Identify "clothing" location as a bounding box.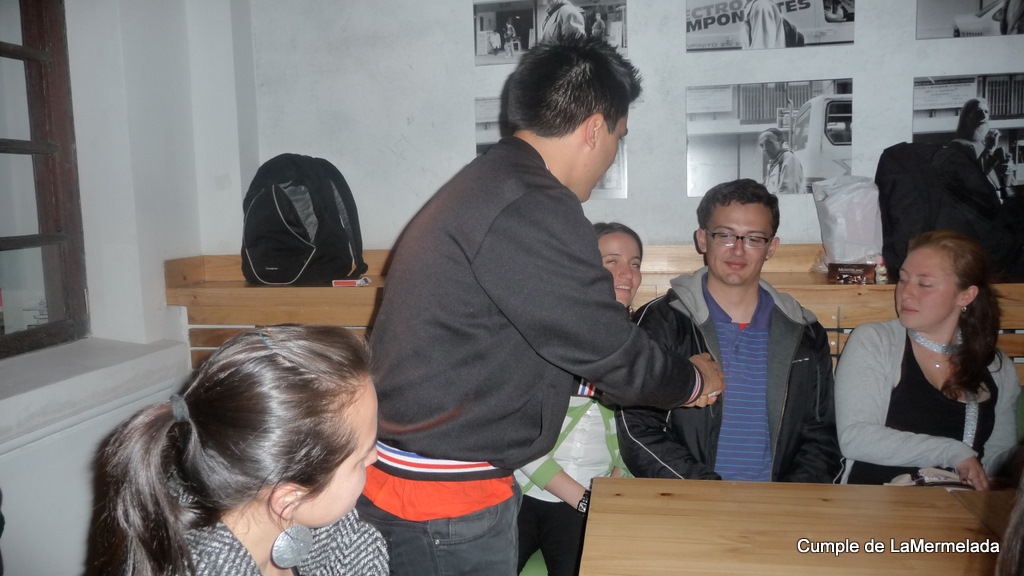
{"left": 509, "top": 362, "right": 623, "bottom": 575}.
